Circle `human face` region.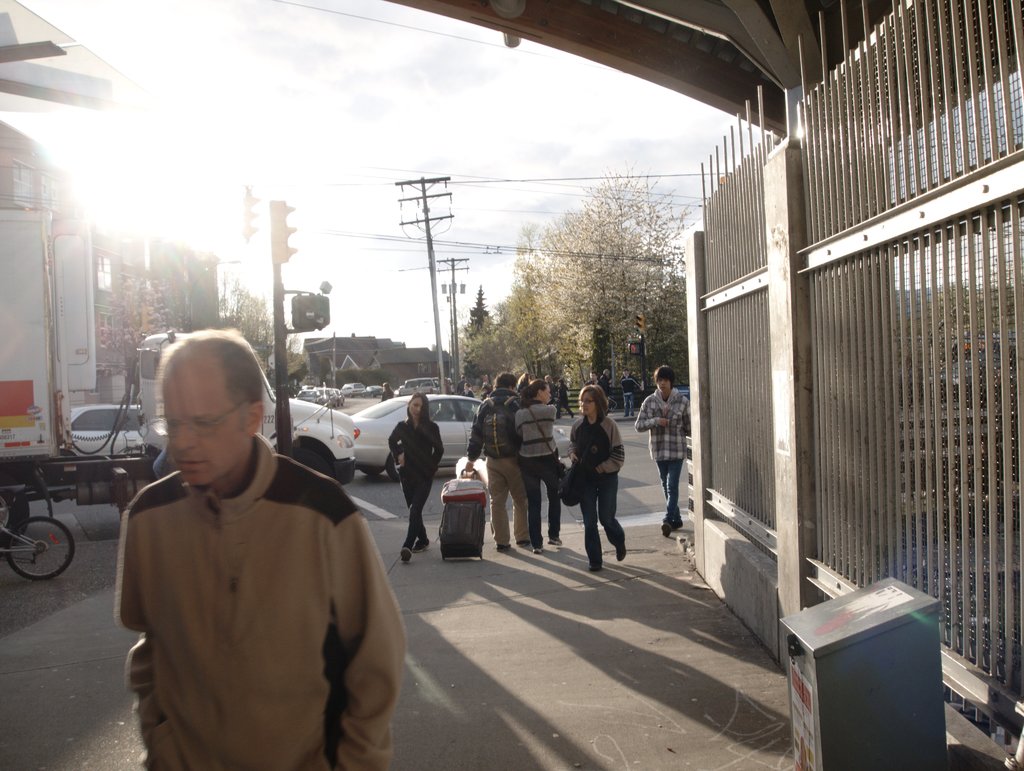
Region: <region>408, 397, 422, 418</region>.
